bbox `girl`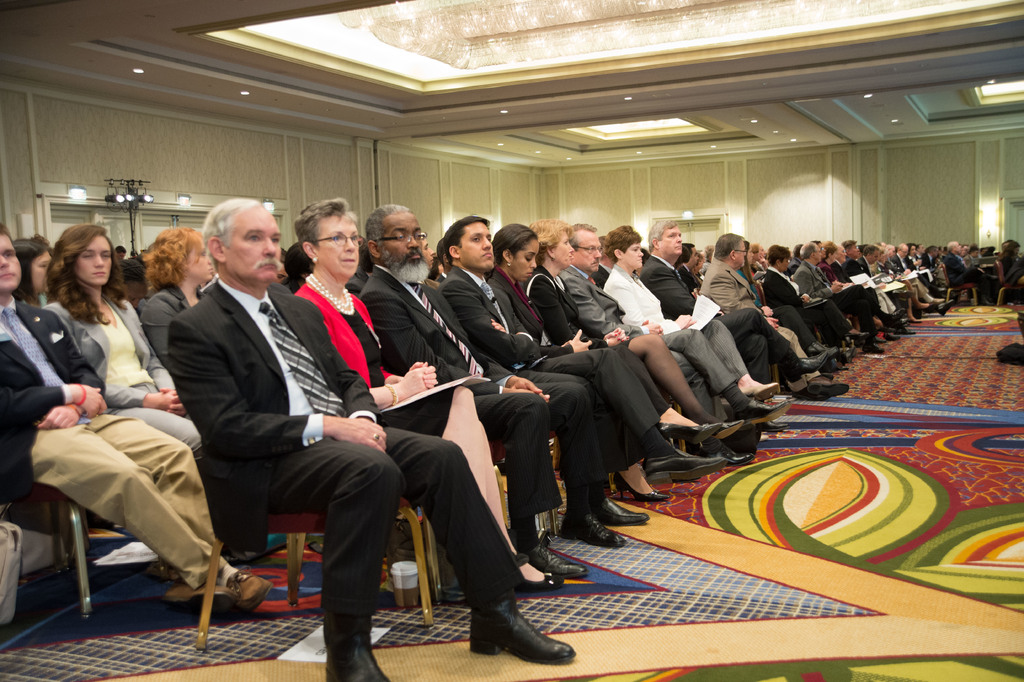
bbox(40, 220, 207, 526)
